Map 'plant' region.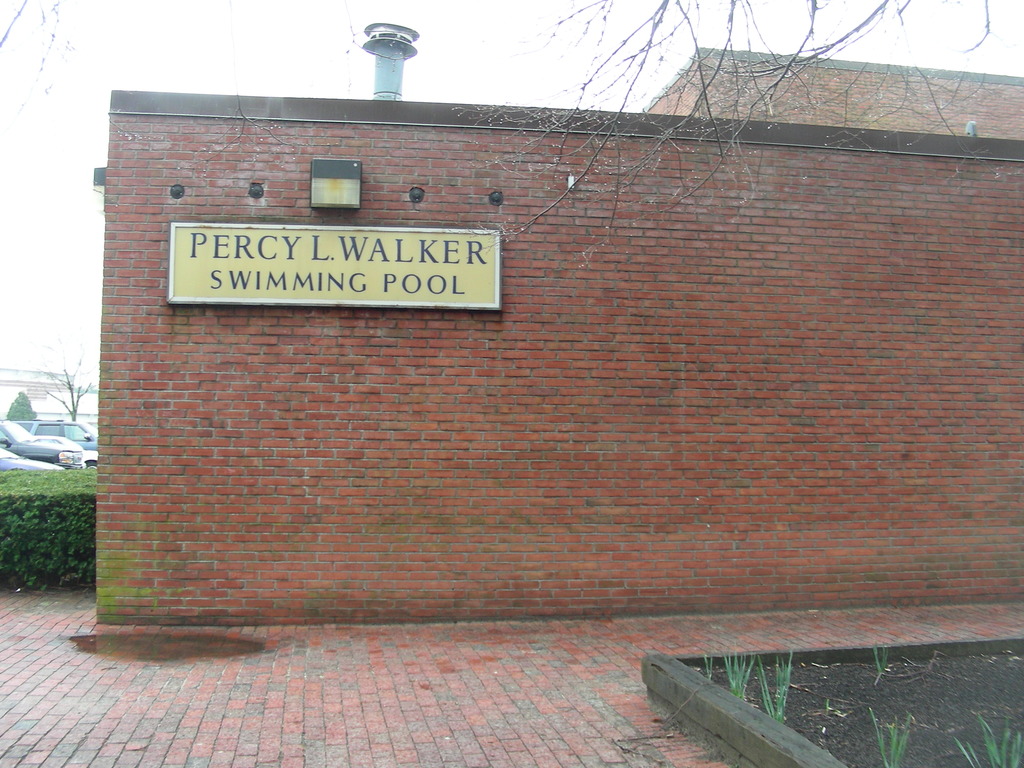
Mapped to rect(865, 706, 916, 767).
